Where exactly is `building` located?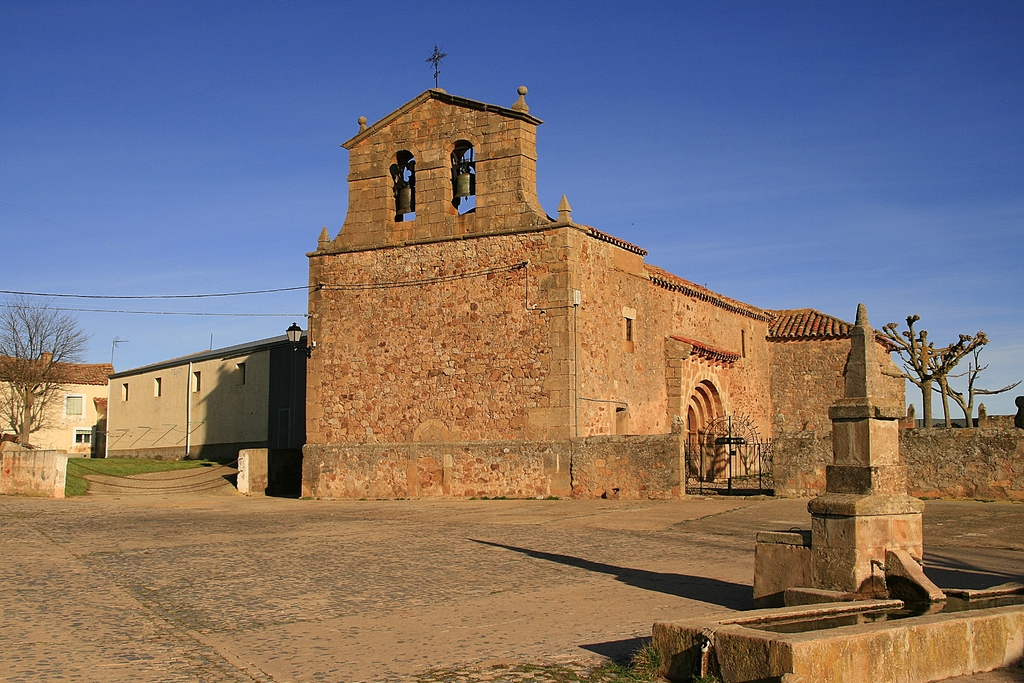
Its bounding box is (left=109, top=329, right=308, bottom=457).
